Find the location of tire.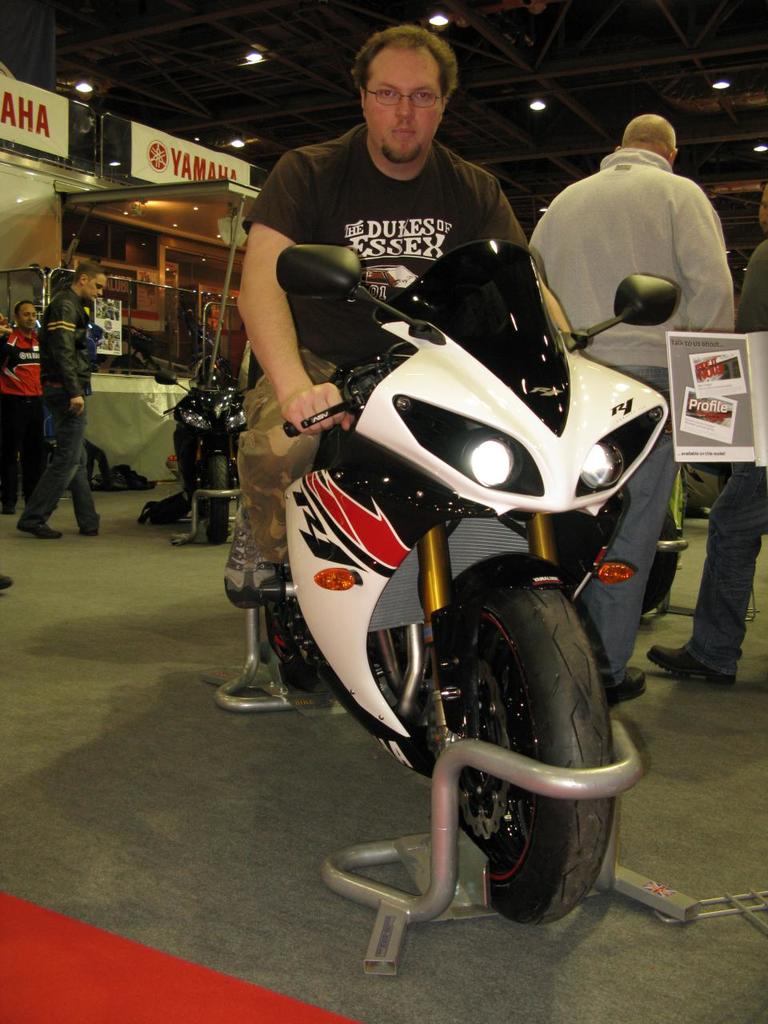
Location: x1=168 y1=424 x2=193 y2=496.
